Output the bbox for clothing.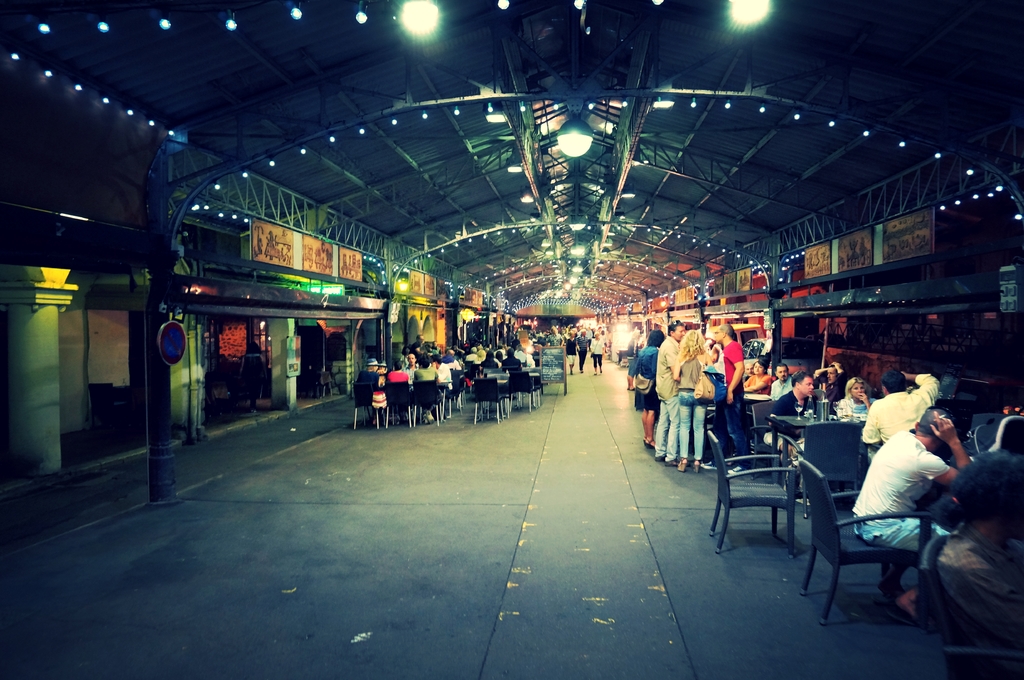
bbox(431, 362, 451, 379).
